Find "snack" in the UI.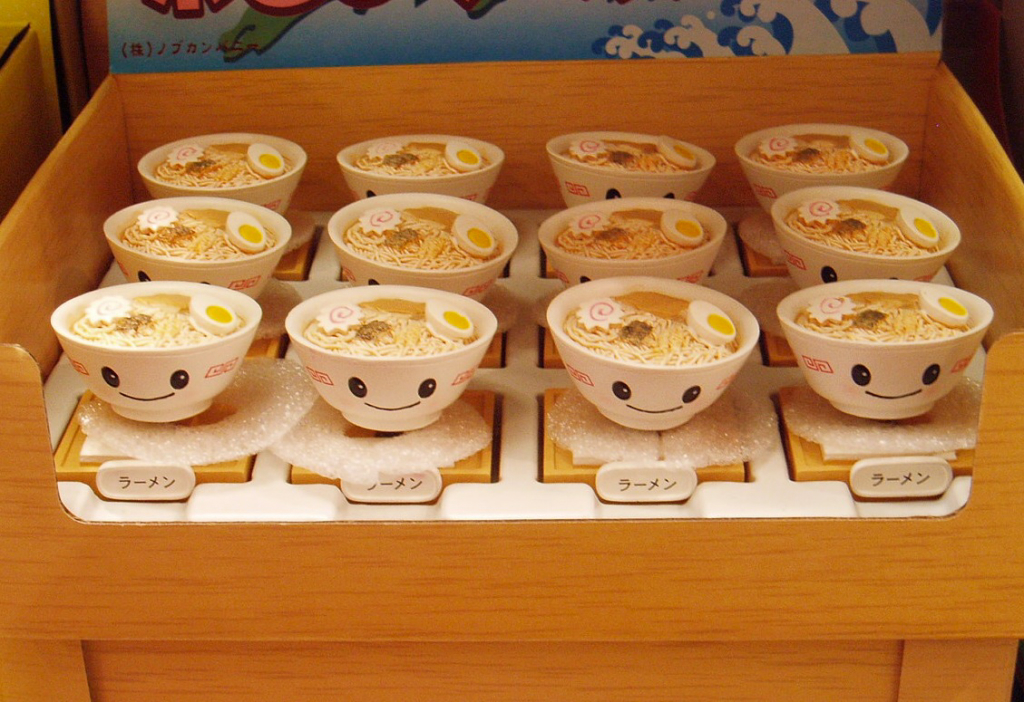
UI element at locate(782, 193, 971, 286).
